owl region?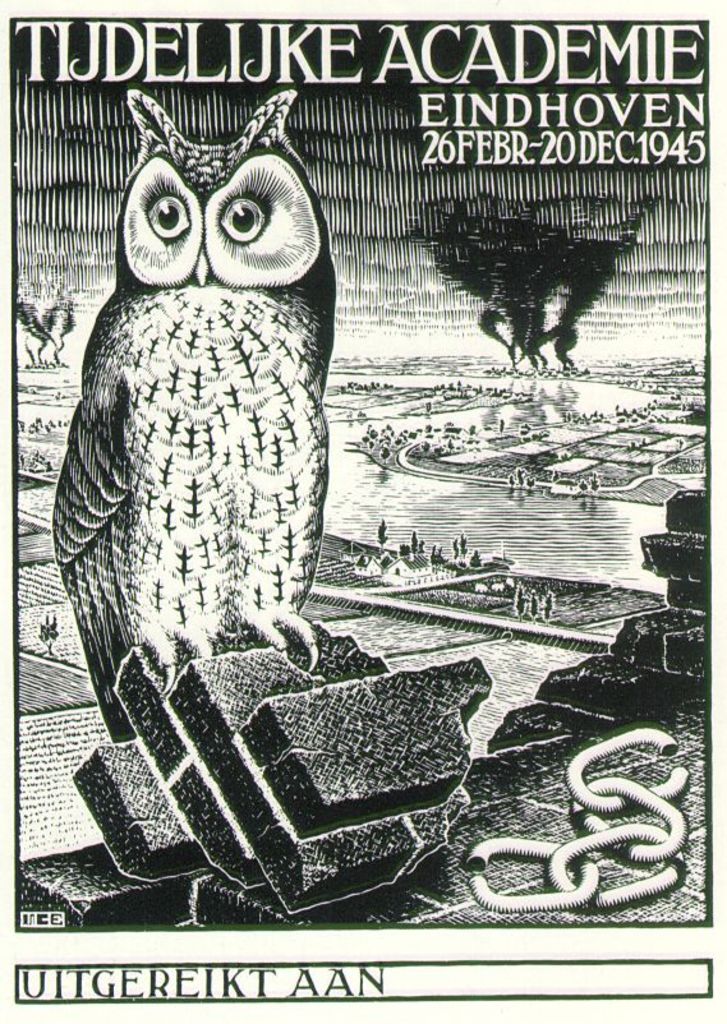
50 84 345 730
